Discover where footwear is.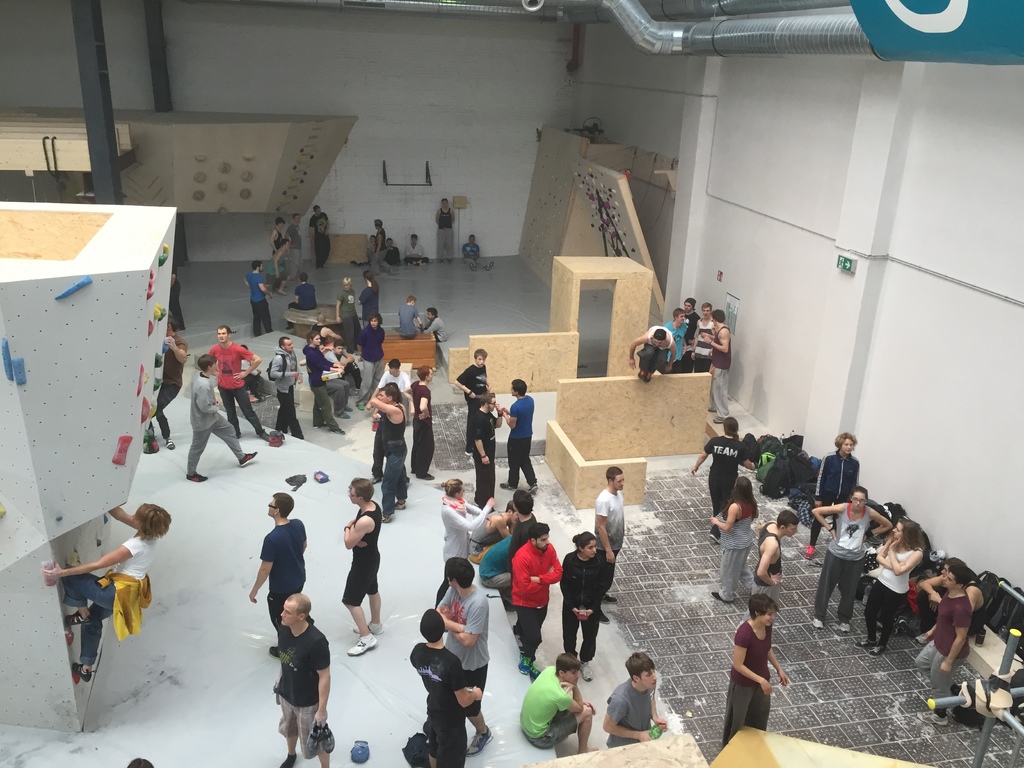
Discovered at {"x1": 499, "y1": 481, "x2": 515, "y2": 491}.
